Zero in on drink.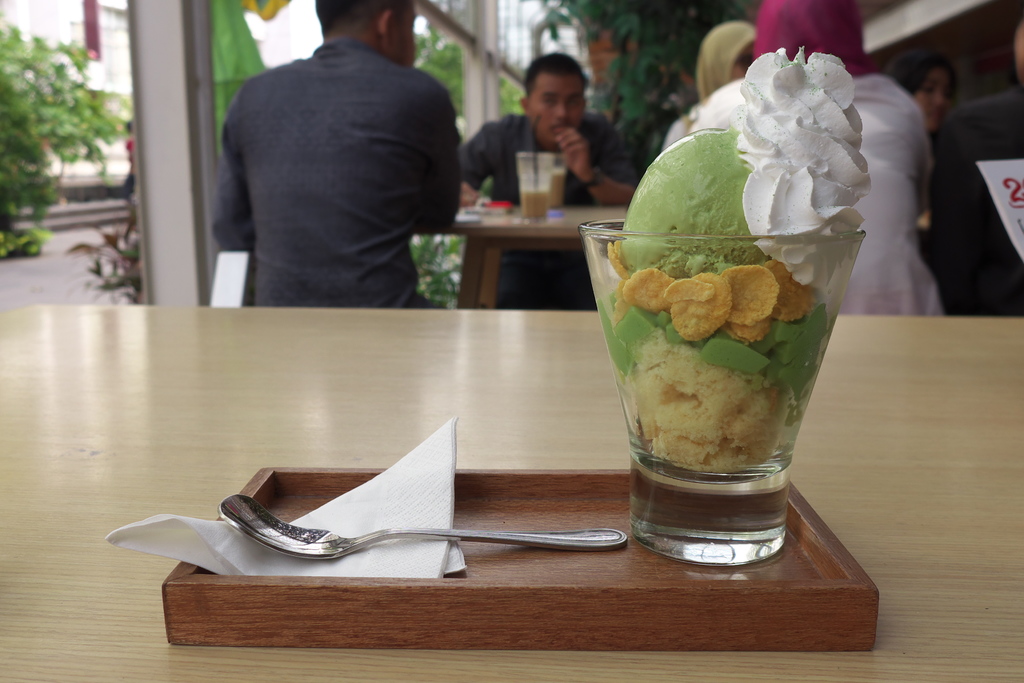
Zeroed in: left=551, top=170, right=565, bottom=204.
